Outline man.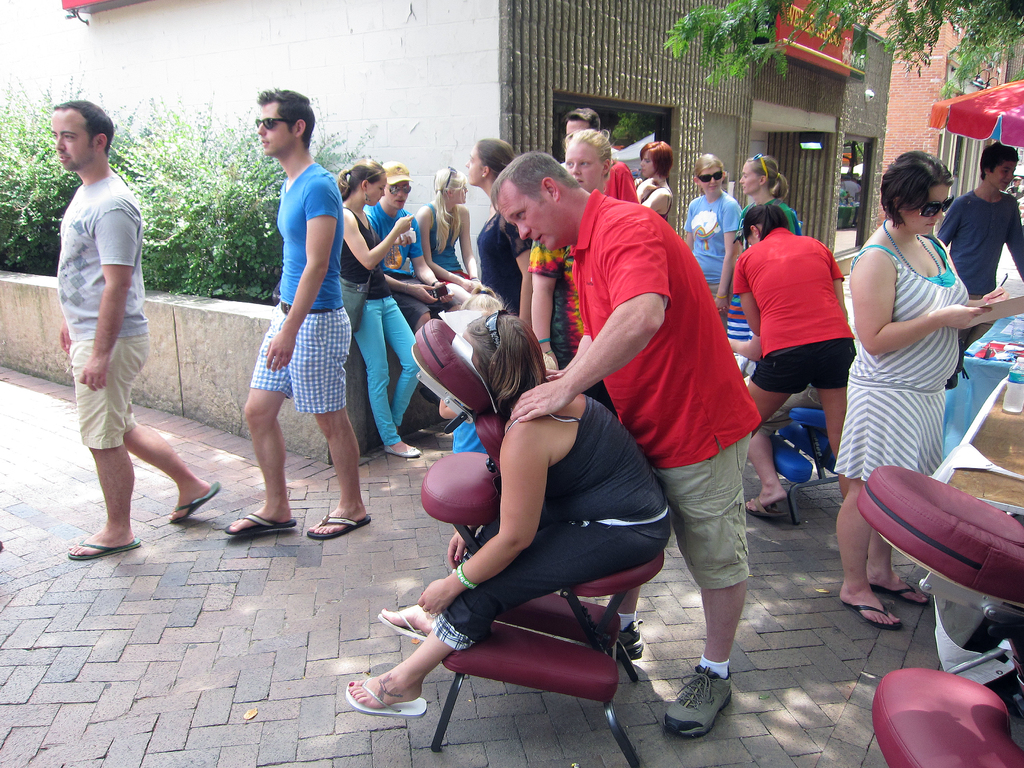
Outline: 488, 150, 764, 742.
